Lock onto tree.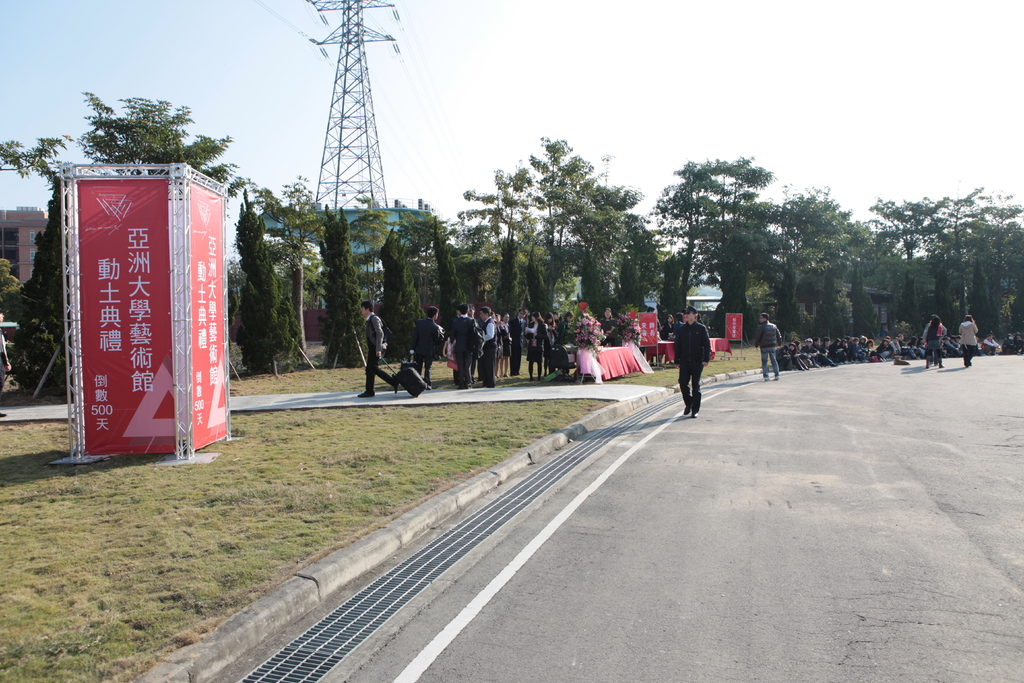
Locked: (236, 199, 299, 397).
